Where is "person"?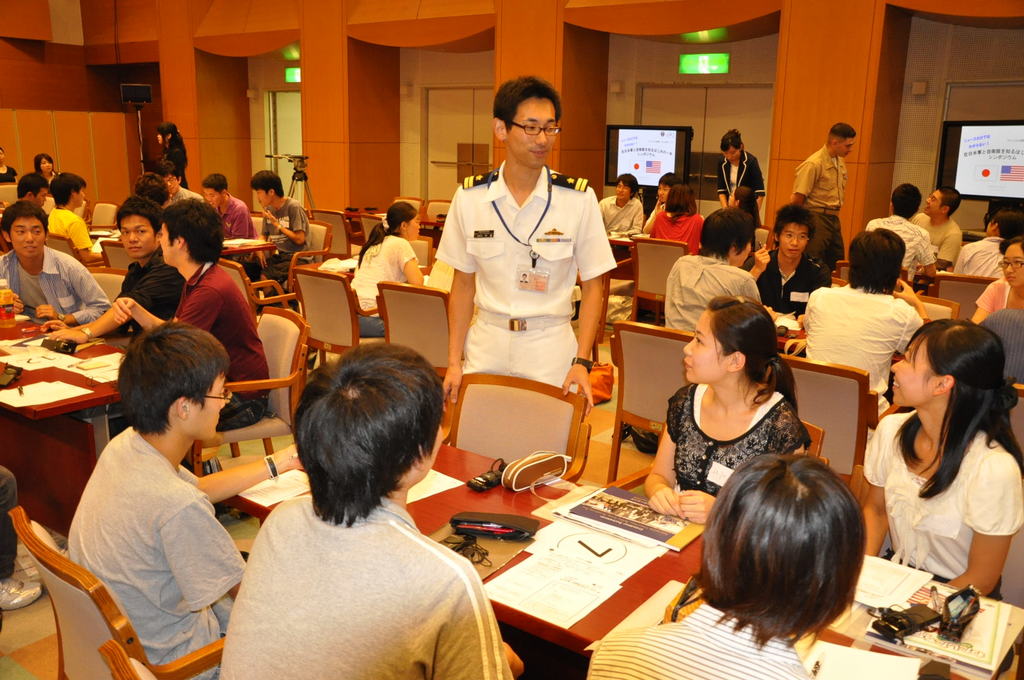
bbox=[859, 318, 1023, 595].
